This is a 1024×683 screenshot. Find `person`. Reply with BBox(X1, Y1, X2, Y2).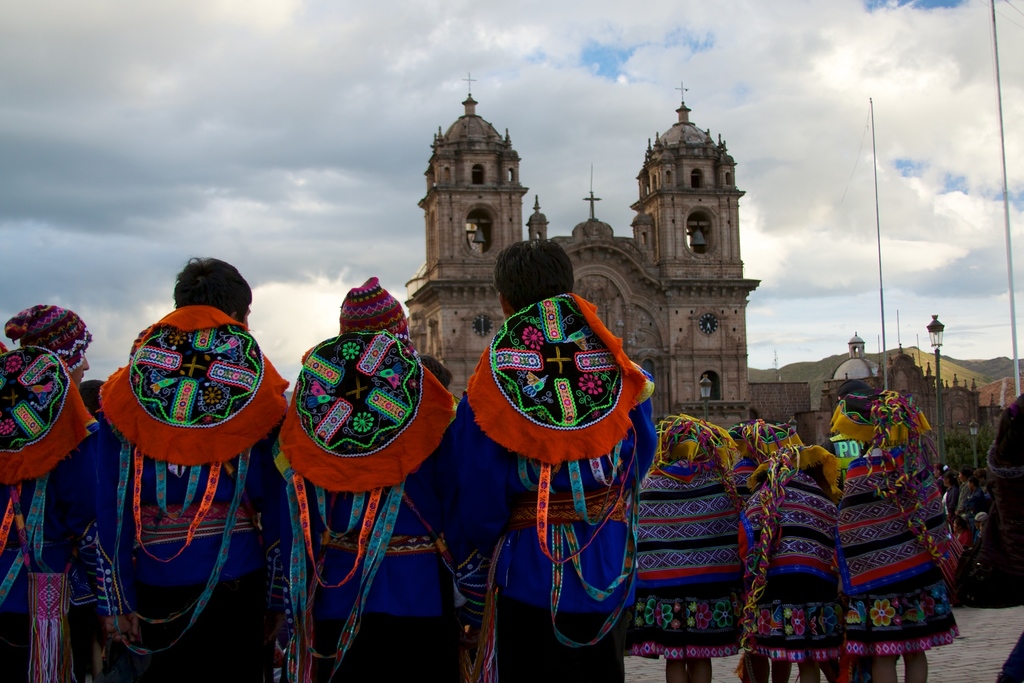
BBox(4, 301, 125, 670).
